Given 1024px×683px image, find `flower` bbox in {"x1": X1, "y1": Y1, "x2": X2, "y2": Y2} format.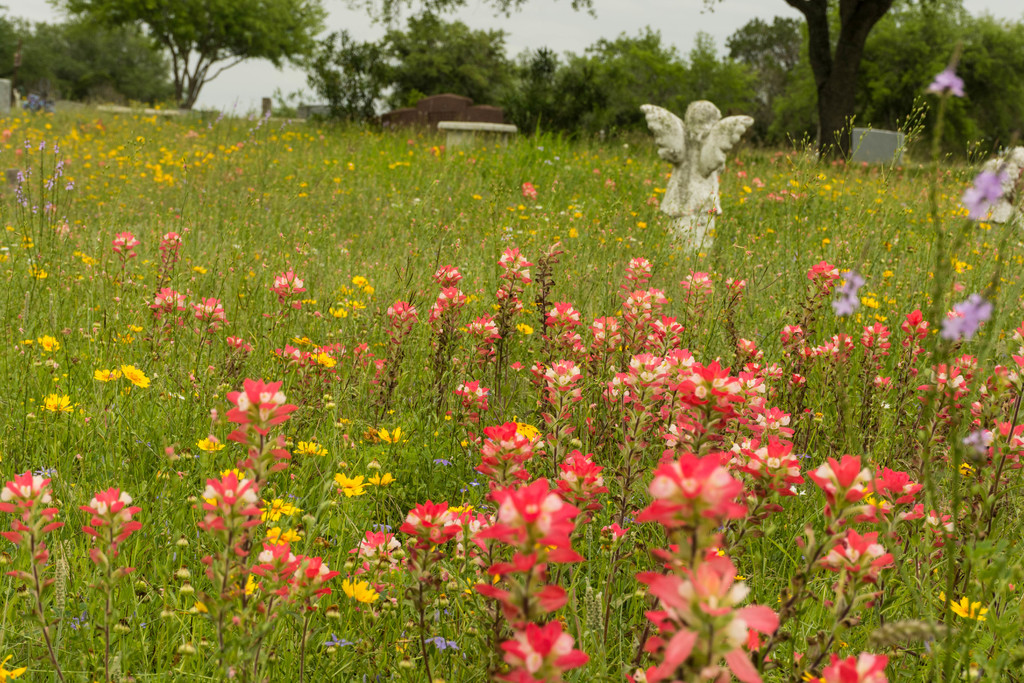
{"x1": 366, "y1": 353, "x2": 386, "y2": 402}.
